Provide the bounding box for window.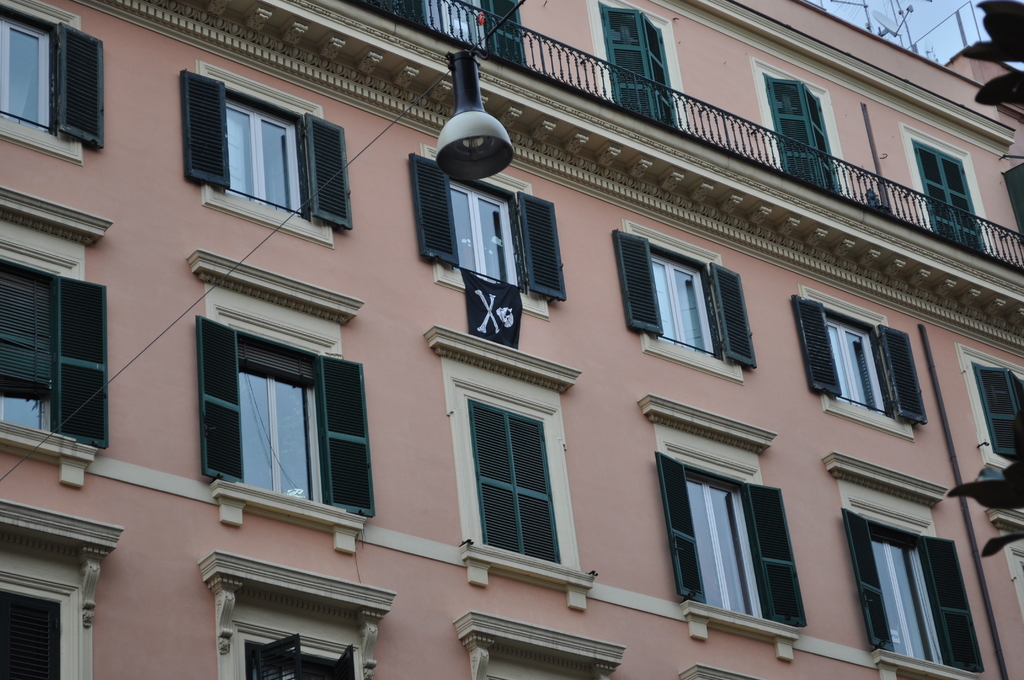
rect(198, 73, 334, 215).
